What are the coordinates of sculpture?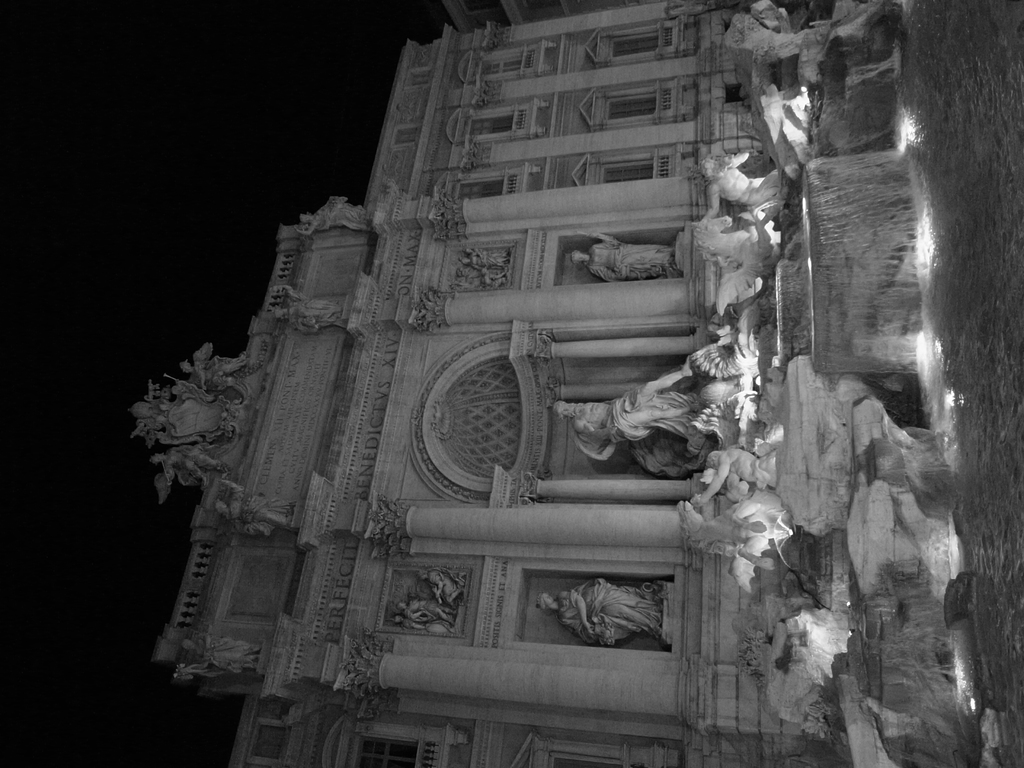
[688, 343, 777, 429].
